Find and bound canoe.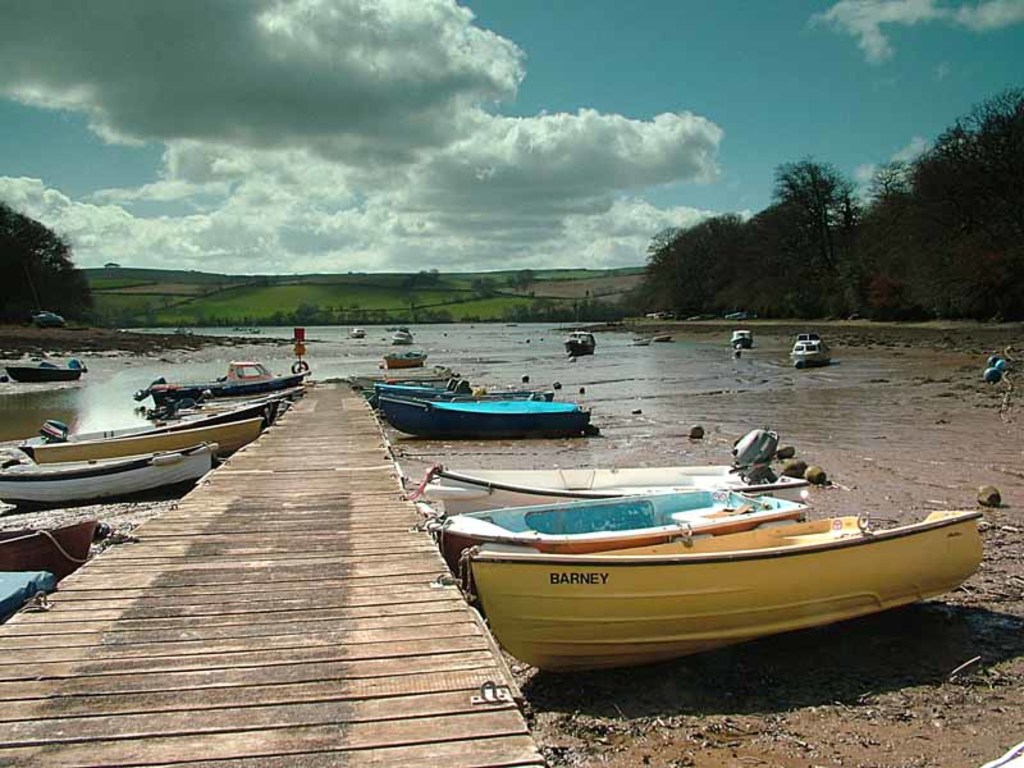
Bound: locate(5, 365, 90, 384).
